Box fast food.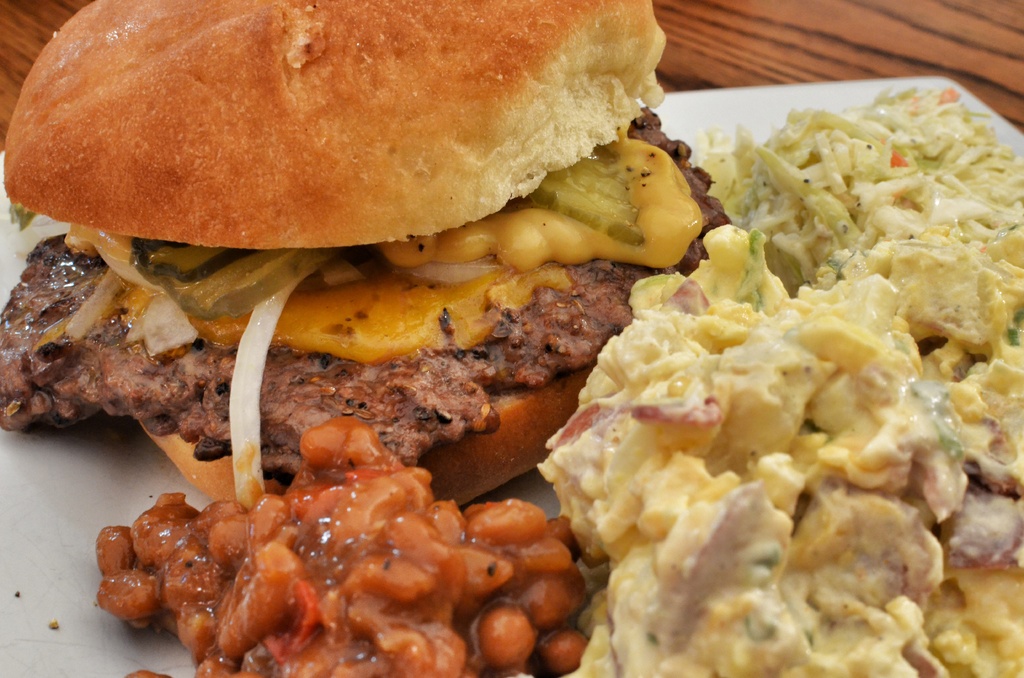
2, 0, 734, 510.
